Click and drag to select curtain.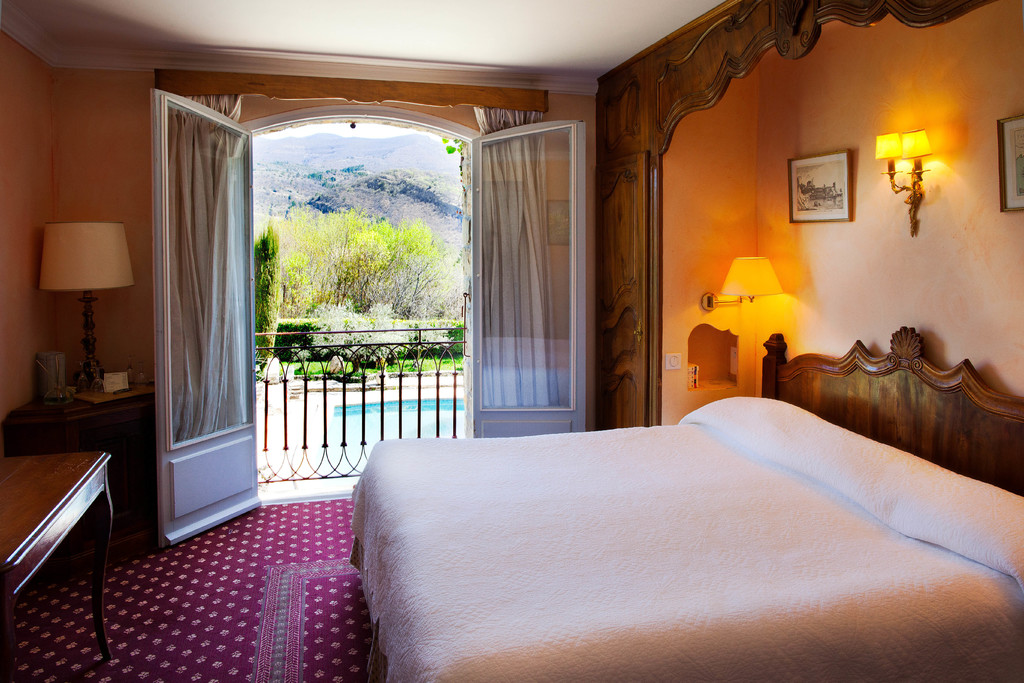
Selection: BBox(159, 97, 254, 448).
